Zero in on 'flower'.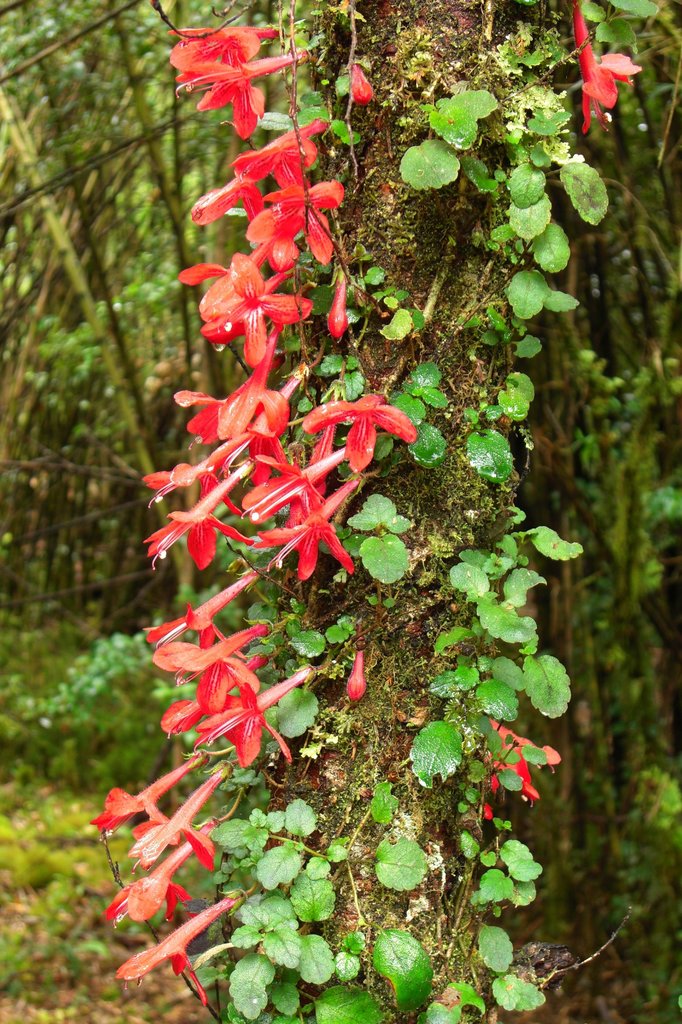
Zeroed in: 466, 719, 541, 816.
